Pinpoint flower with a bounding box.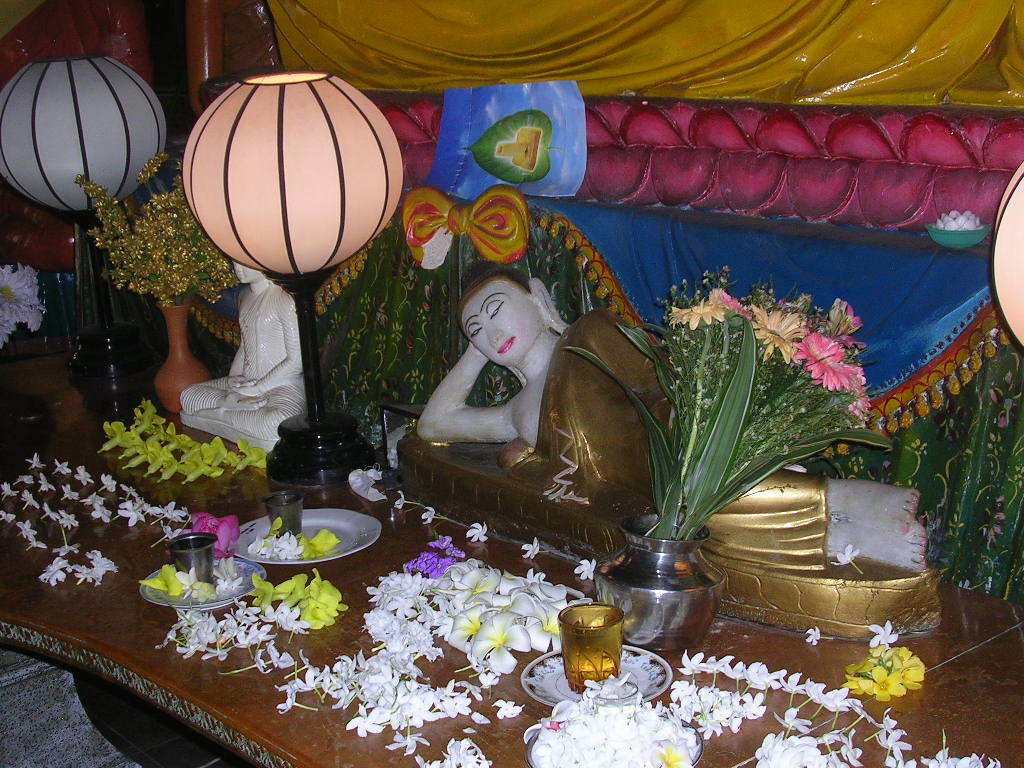
(left=52, top=458, right=70, bottom=475).
